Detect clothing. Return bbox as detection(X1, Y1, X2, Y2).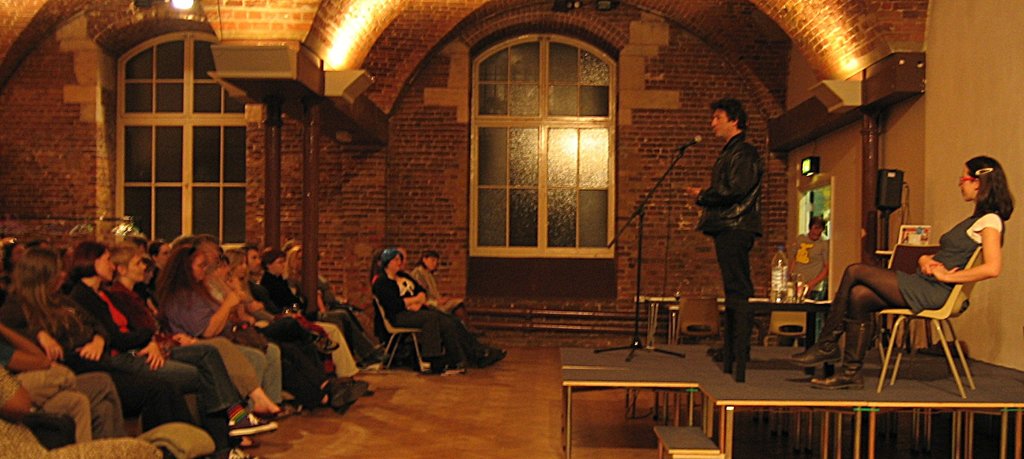
detection(904, 209, 1004, 313).
